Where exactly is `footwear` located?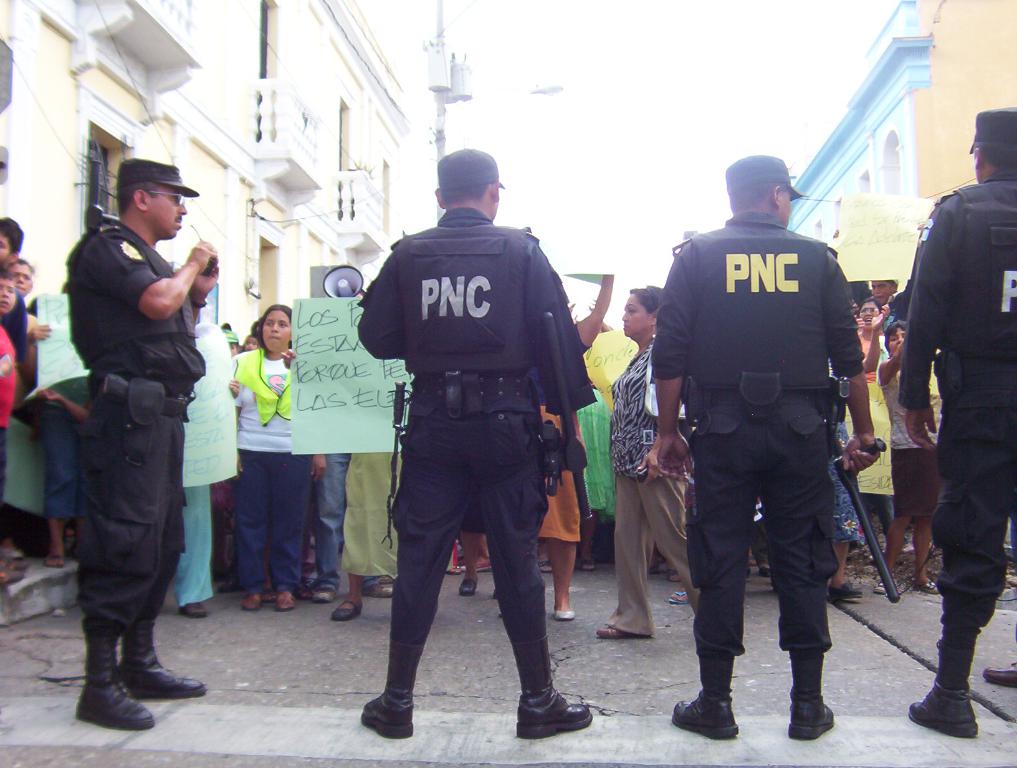
Its bounding box is rect(789, 652, 833, 740).
